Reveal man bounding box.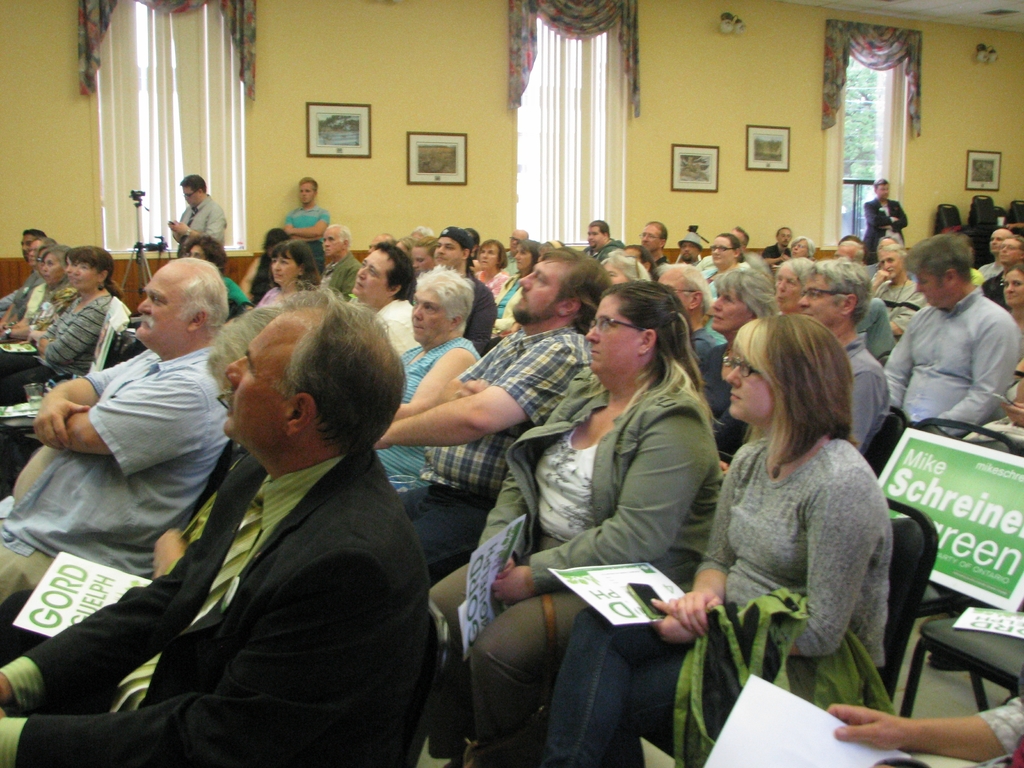
Revealed: BBox(758, 223, 792, 262).
